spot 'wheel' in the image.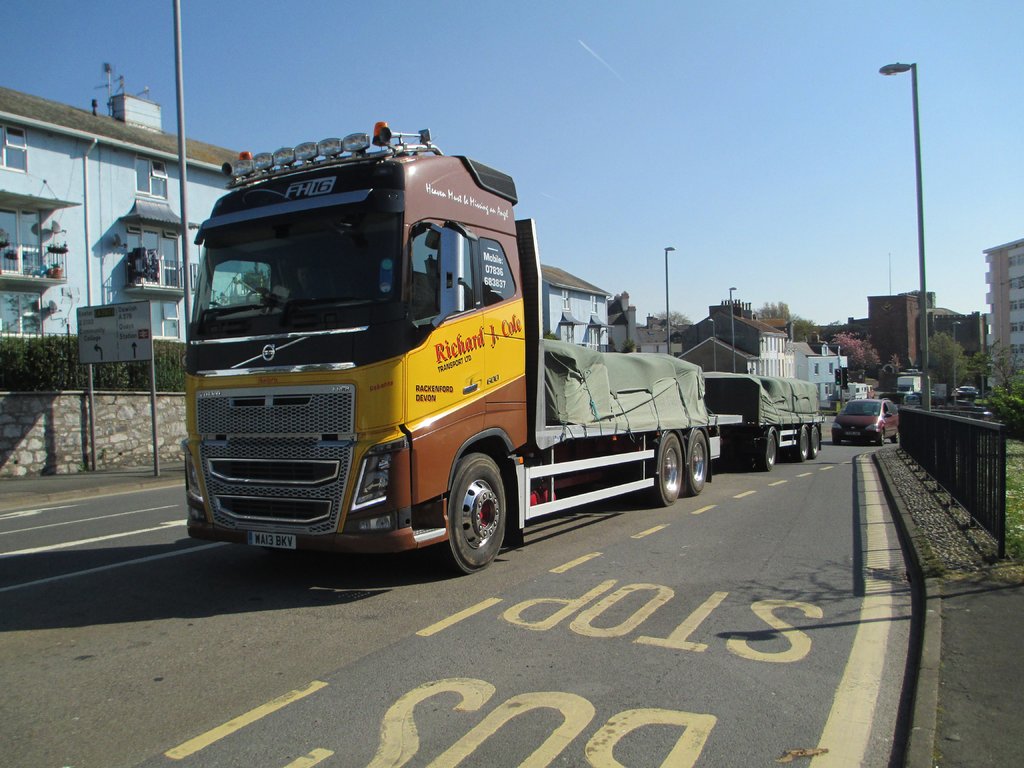
'wheel' found at box(432, 453, 515, 566).
